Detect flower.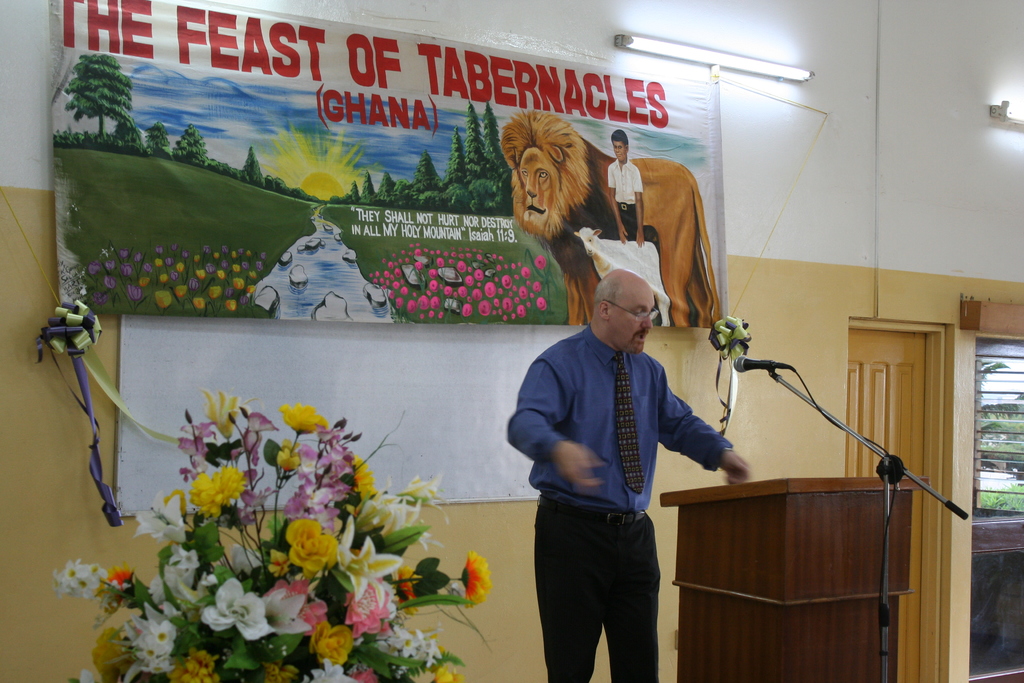
Detected at bbox=[106, 274, 121, 288].
